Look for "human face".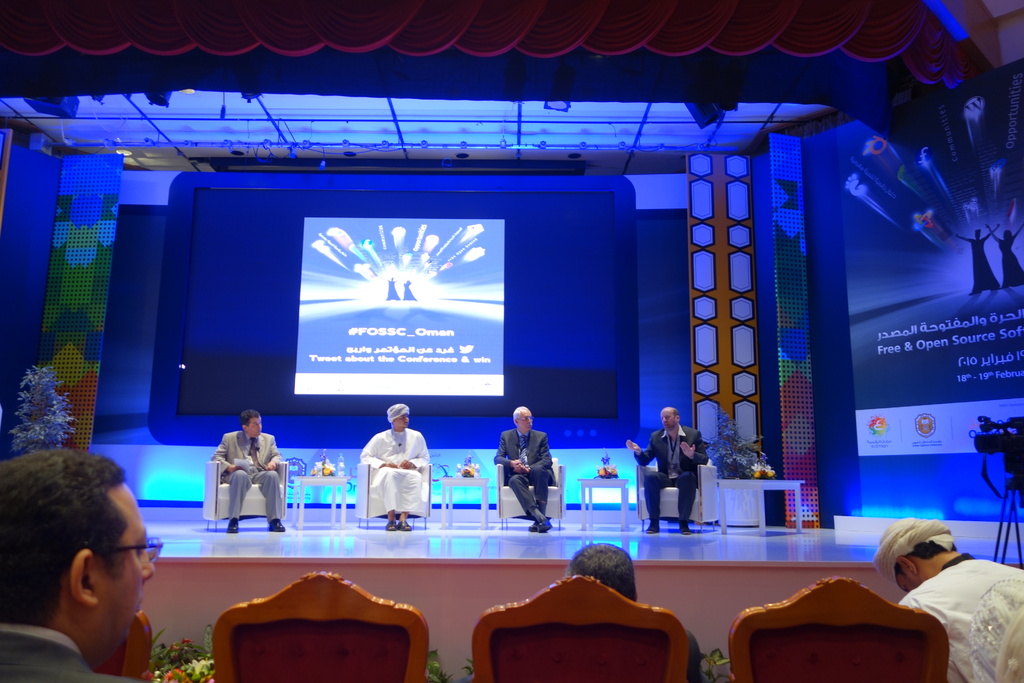
Found: (left=661, top=409, right=674, bottom=431).
